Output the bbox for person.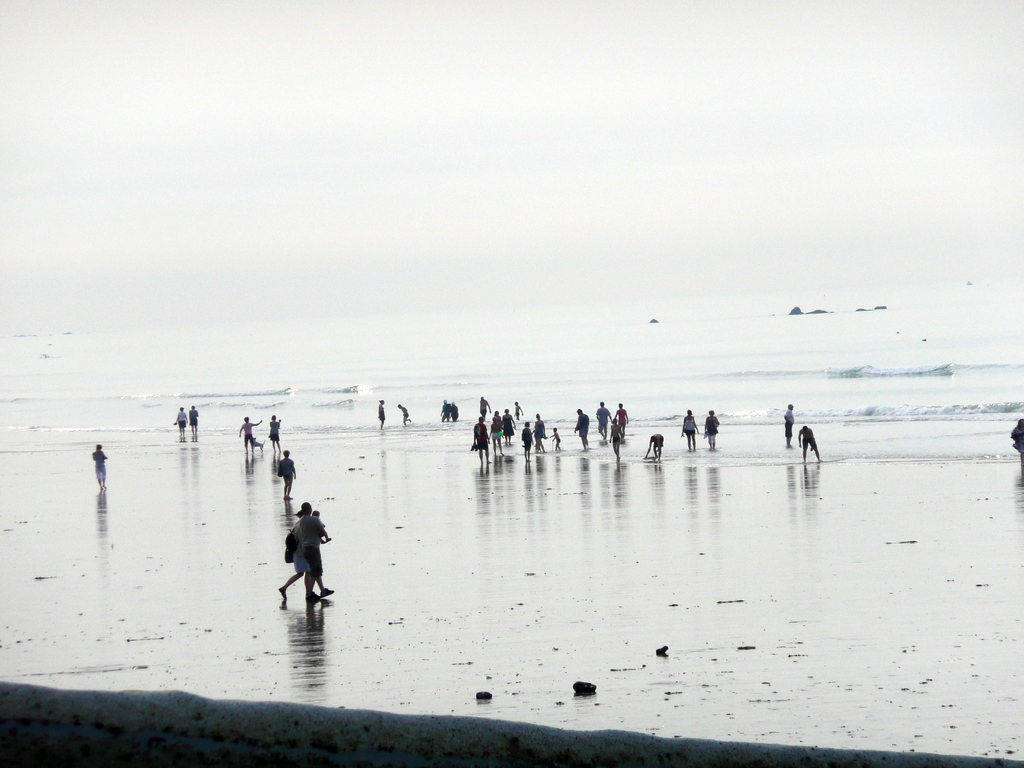
detection(377, 399, 384, 430).
